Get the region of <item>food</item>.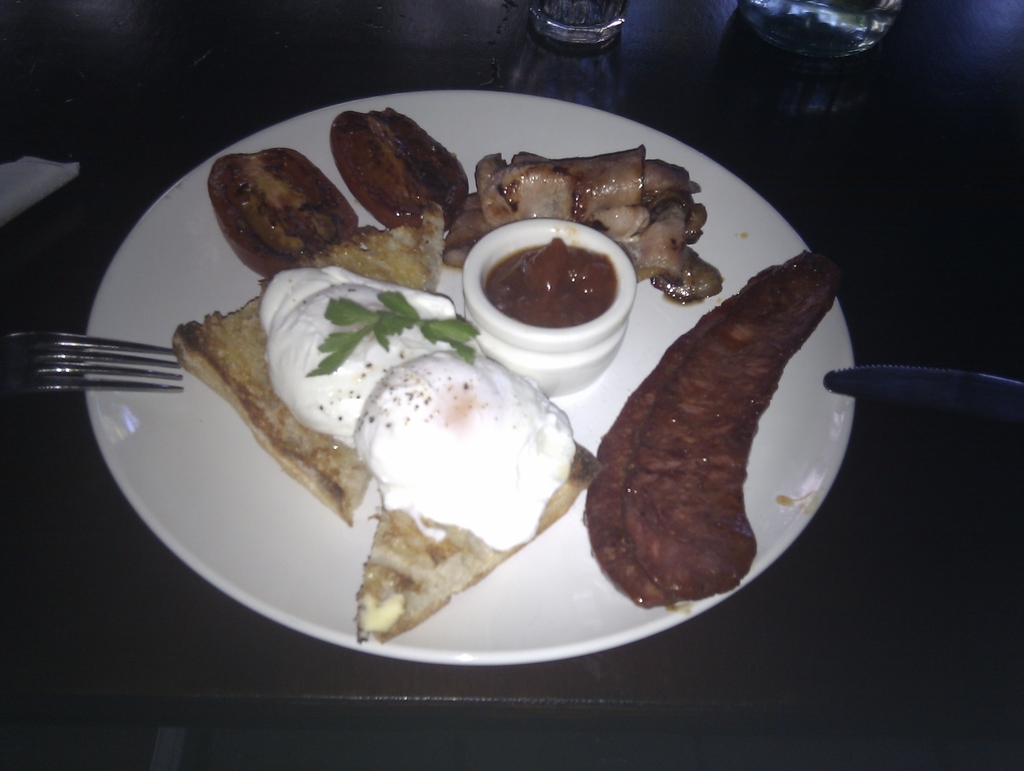
164, 104, 726, 647.
